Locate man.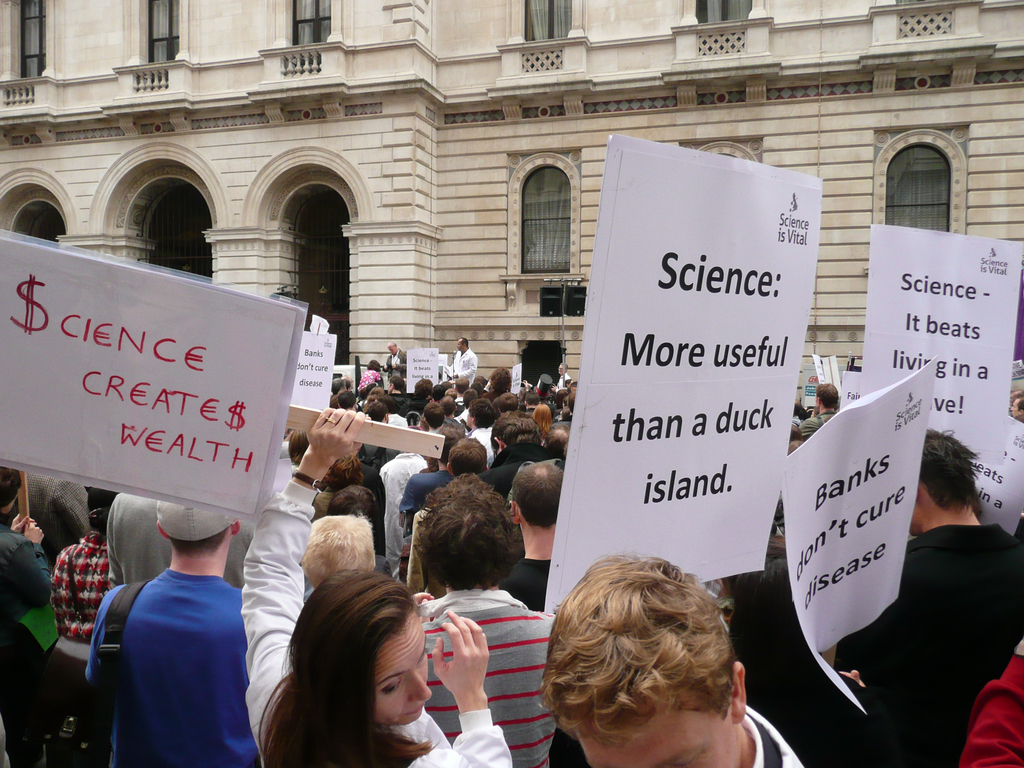
Bounding box: bbox(800, 383, 841, 440).
